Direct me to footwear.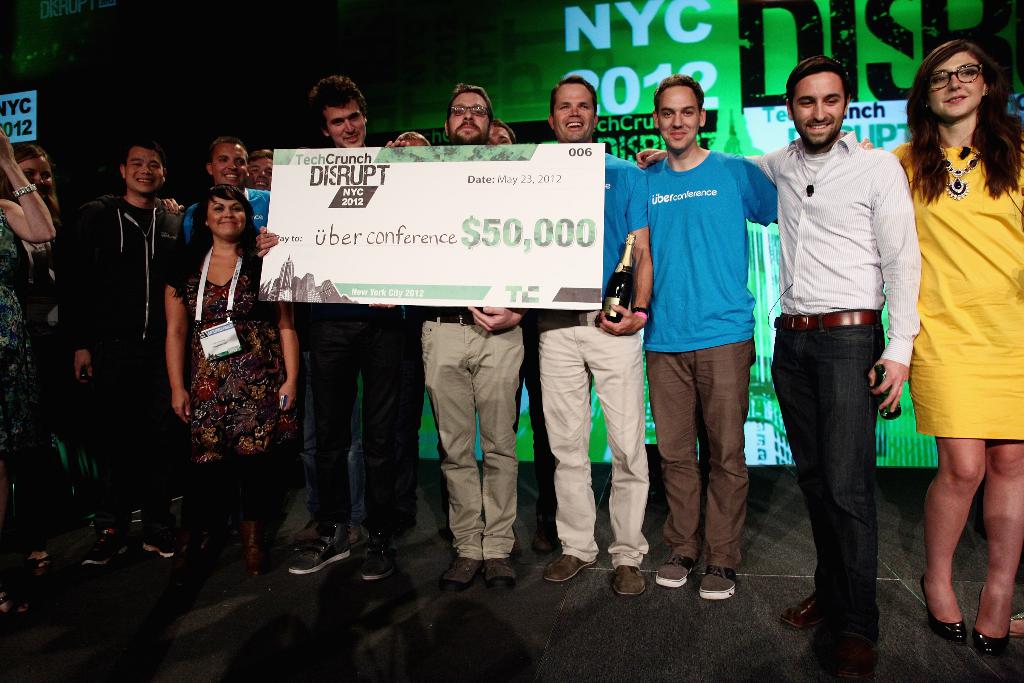
Direction: bbox=(612, 566, 645, 597).
